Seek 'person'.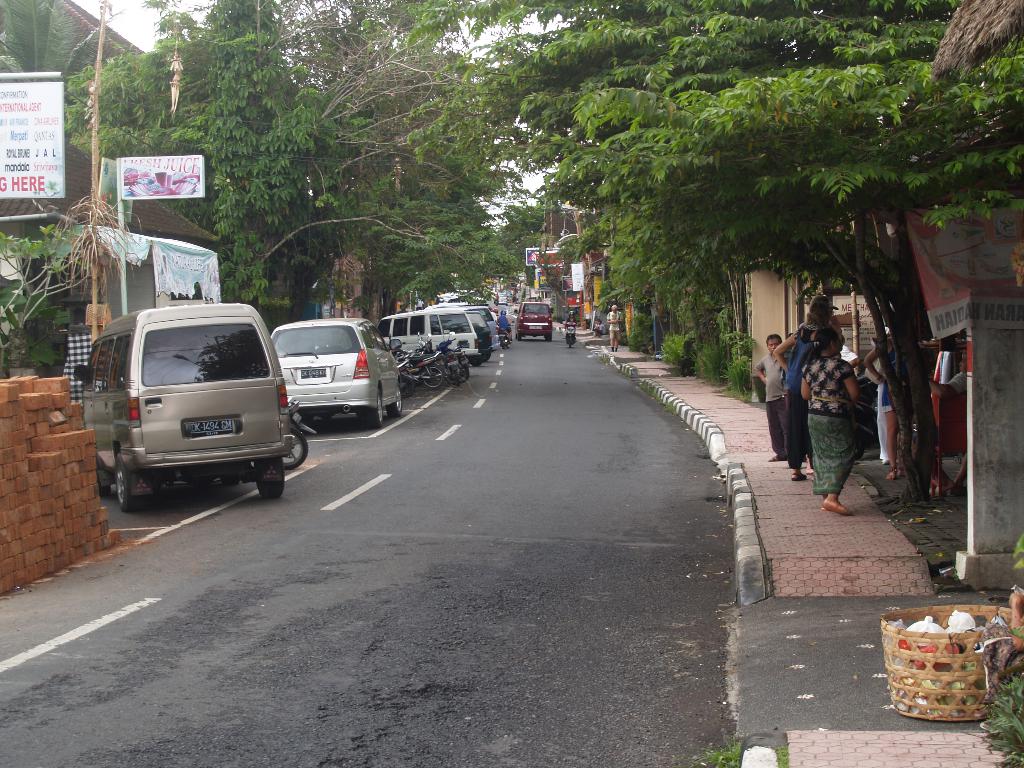
(749,331,783,466).
